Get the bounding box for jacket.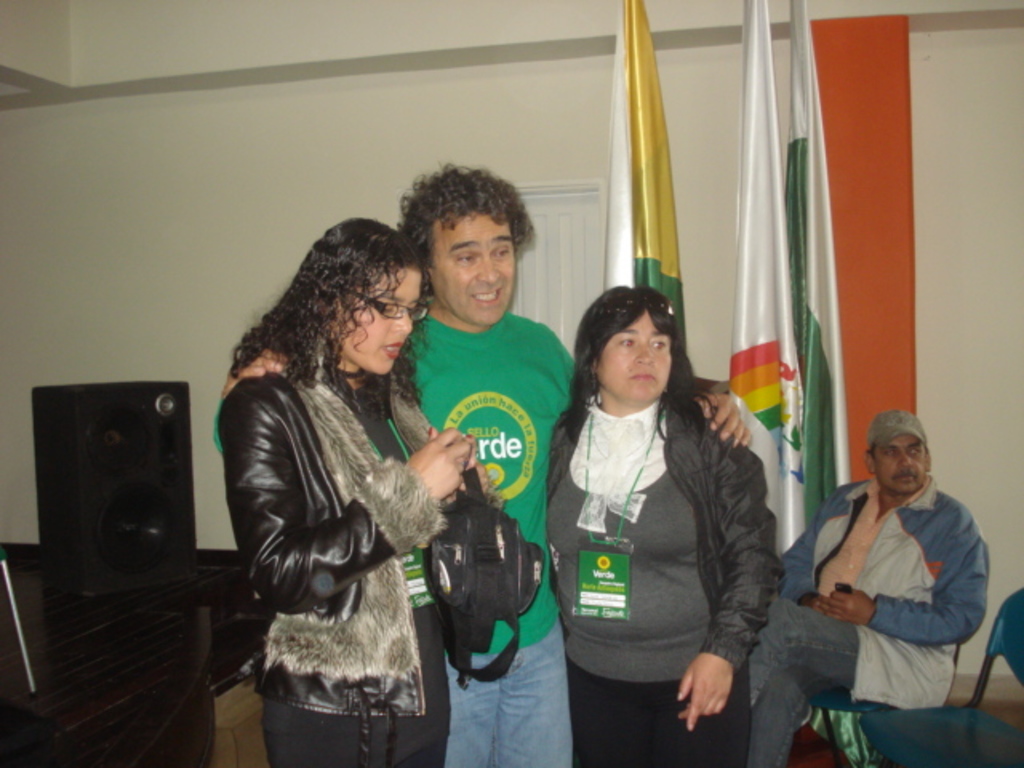
select_region(763, 472, 992, 707).
